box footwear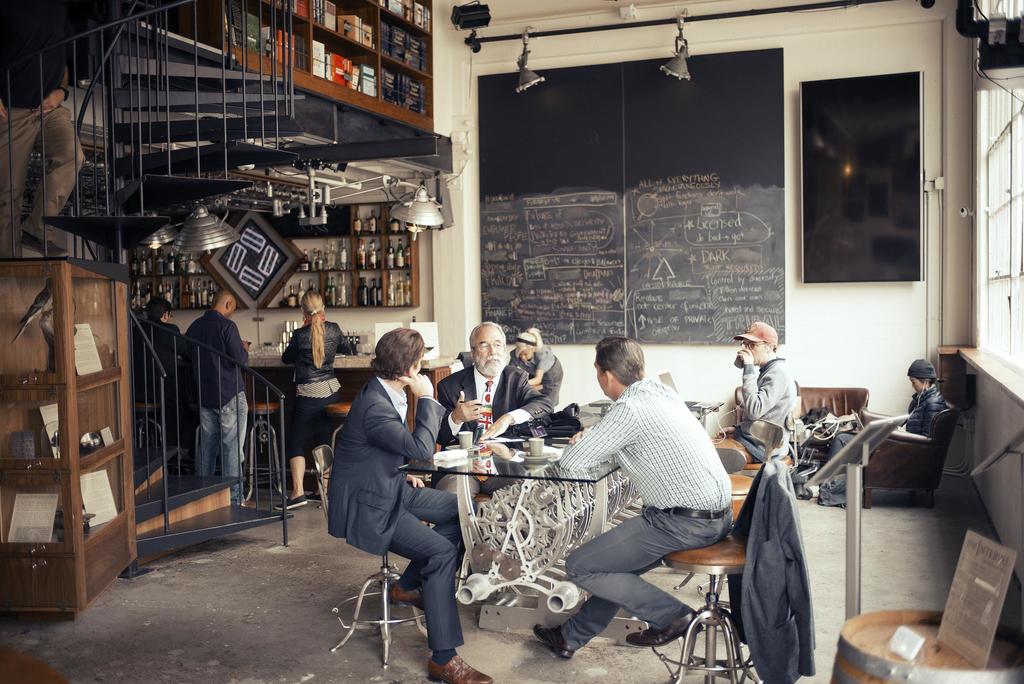
bbox=[533, 622, 572, 661]
